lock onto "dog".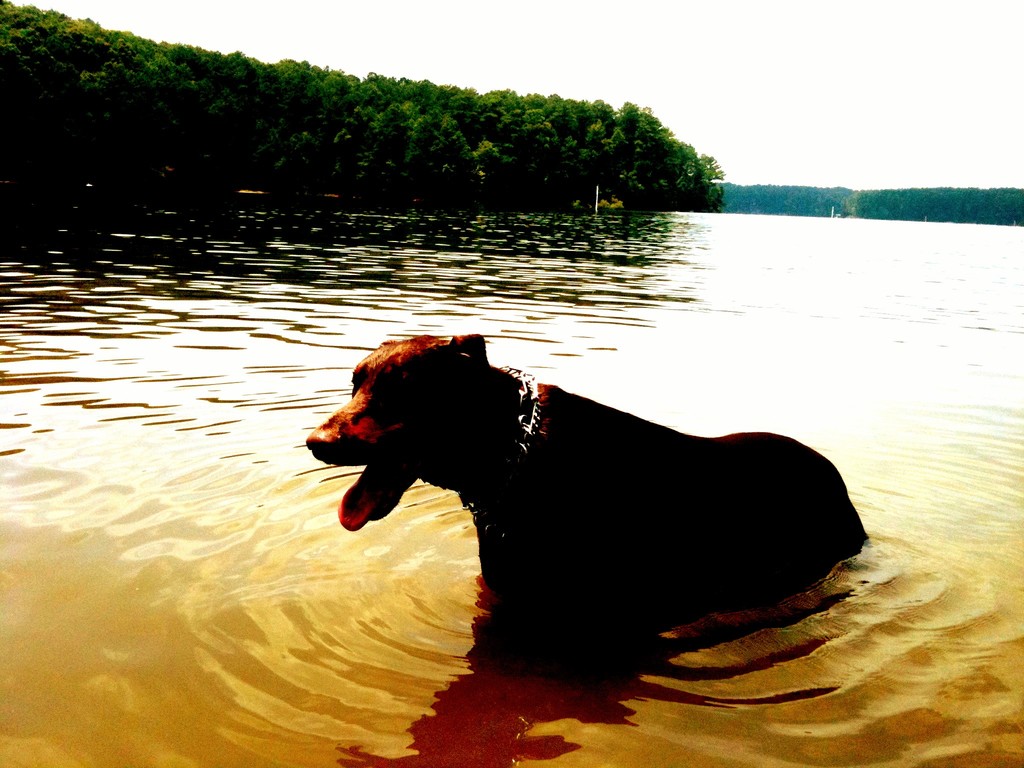
Locked: box(307, 332, 868, 692).
